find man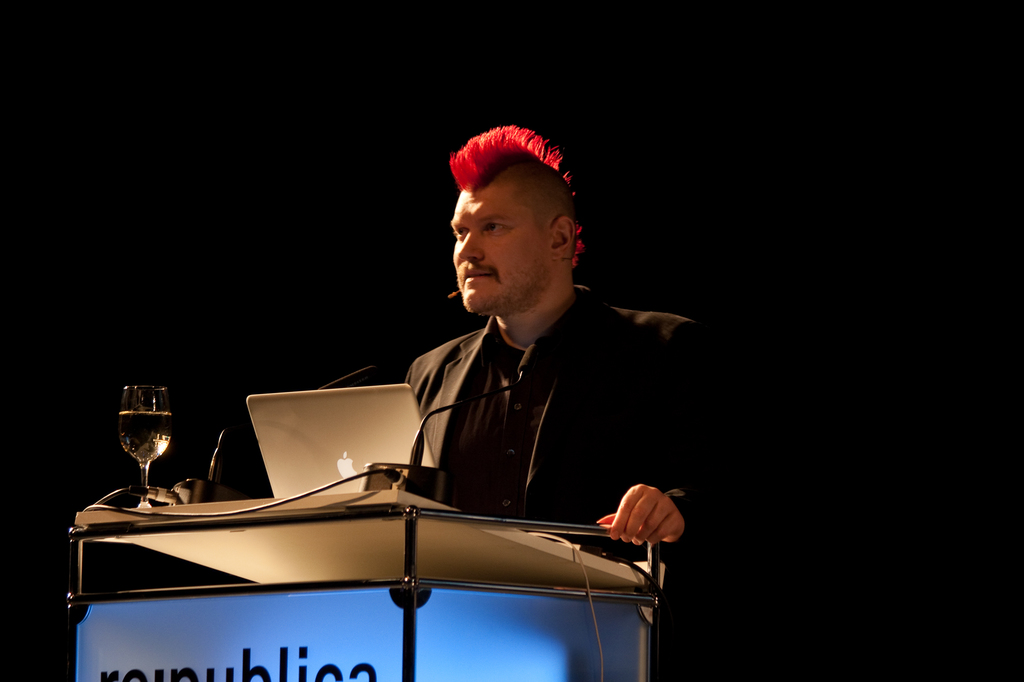
bbox(344, 157, 702, 577)
